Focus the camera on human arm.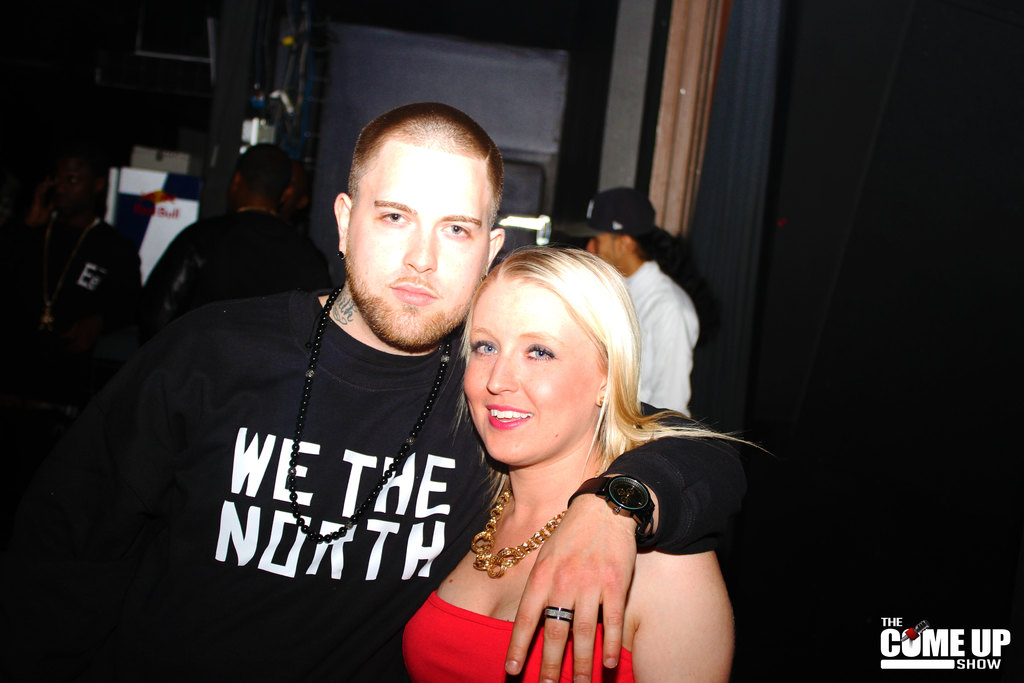
Focus region: detection(626, 298, 703, 415).
